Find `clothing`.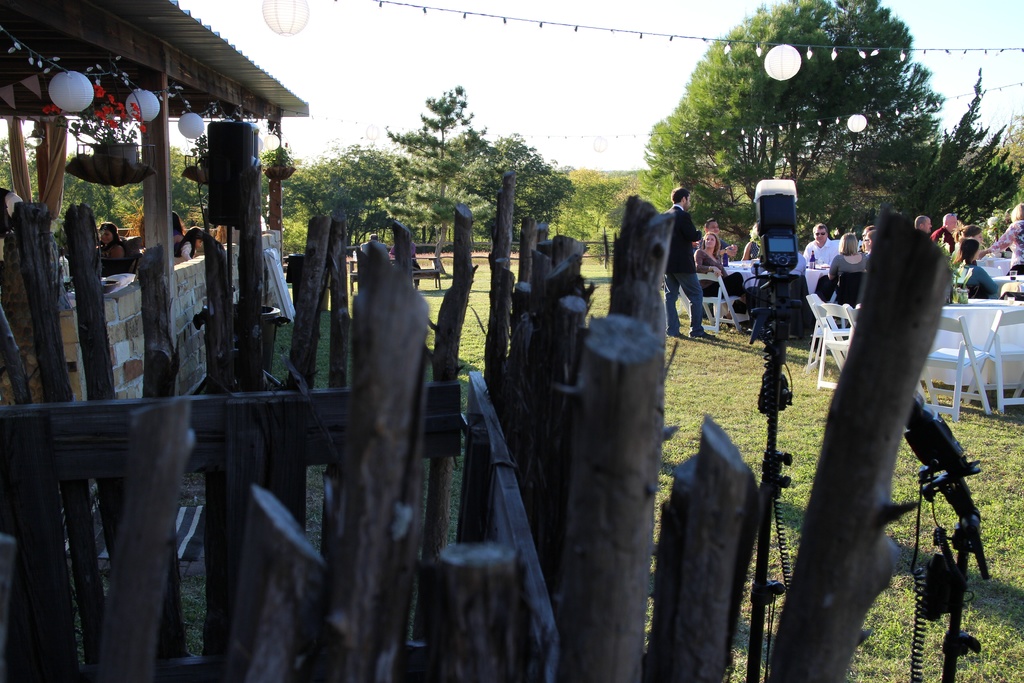
<bbox>664, 206, 703, 338</bbox>.
